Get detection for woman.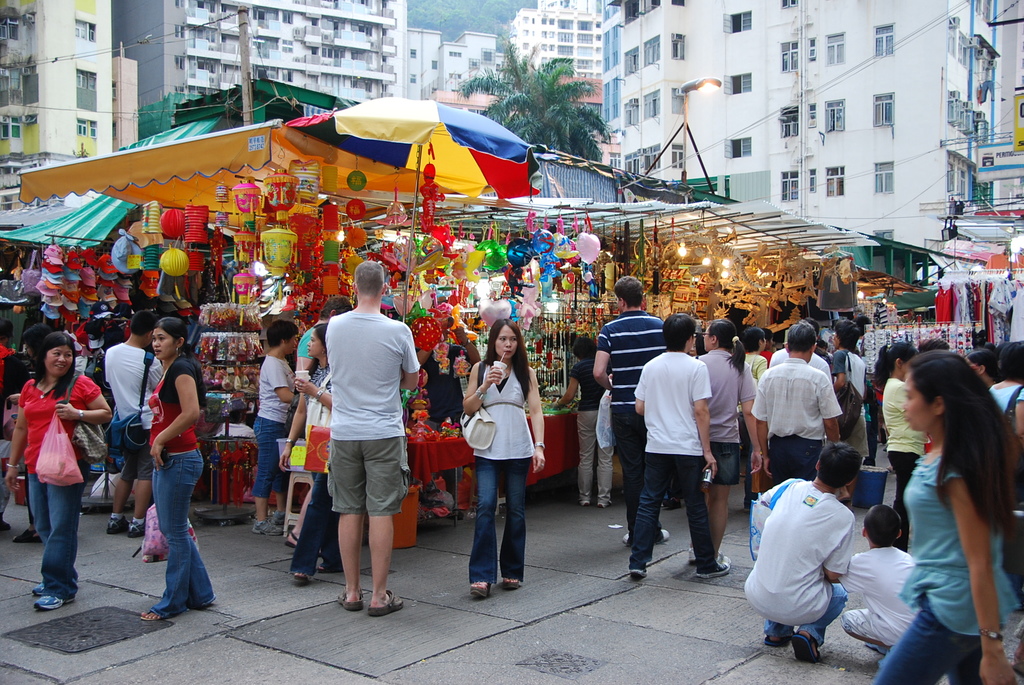
Detection: (x1=962, y1=350, x2=1004, y2=390).
